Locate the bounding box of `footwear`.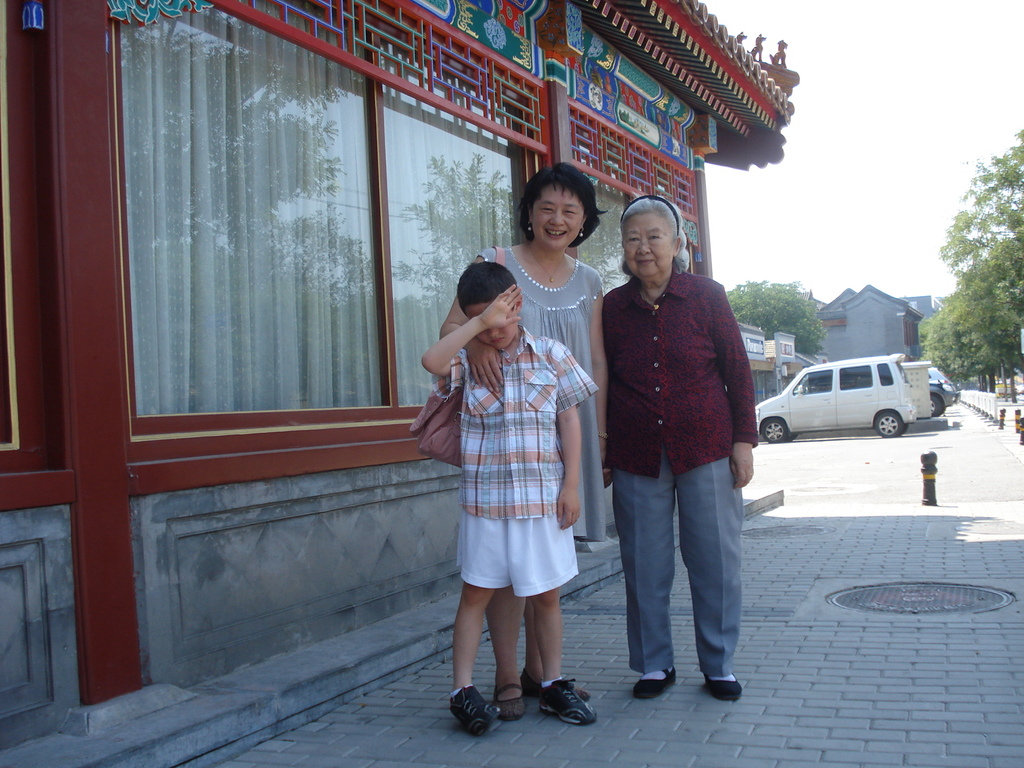
Bounding box: {"left": 526, "top": 665, "right": 596, "bottom": 713}.
